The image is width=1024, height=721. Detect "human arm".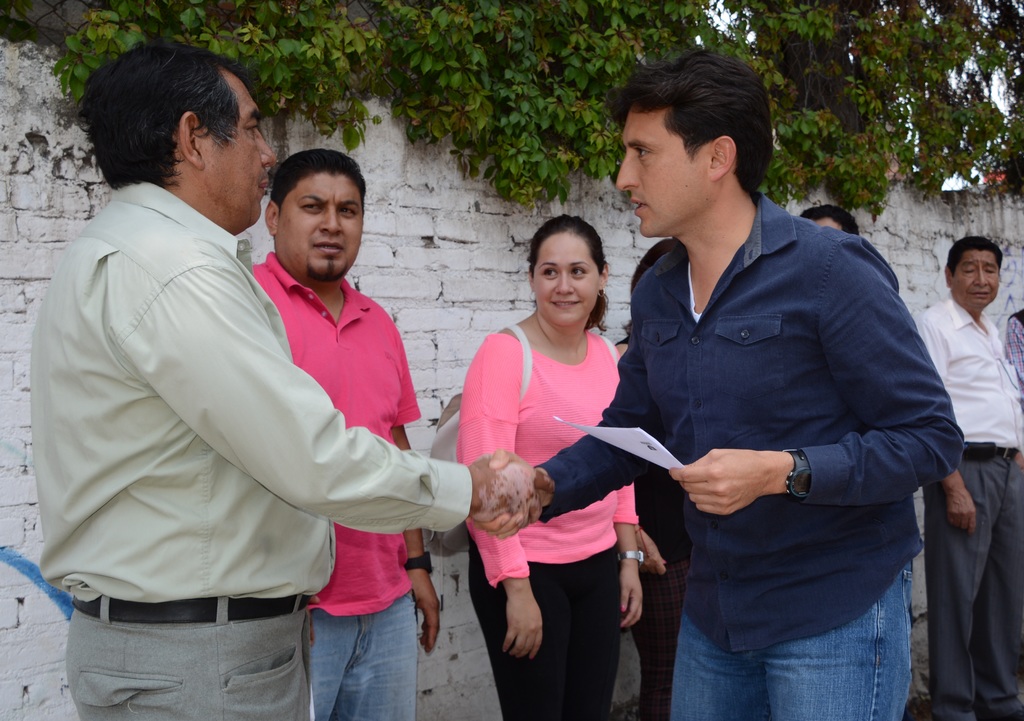
Detection: <region>644, 511, 680, 586</region>.
